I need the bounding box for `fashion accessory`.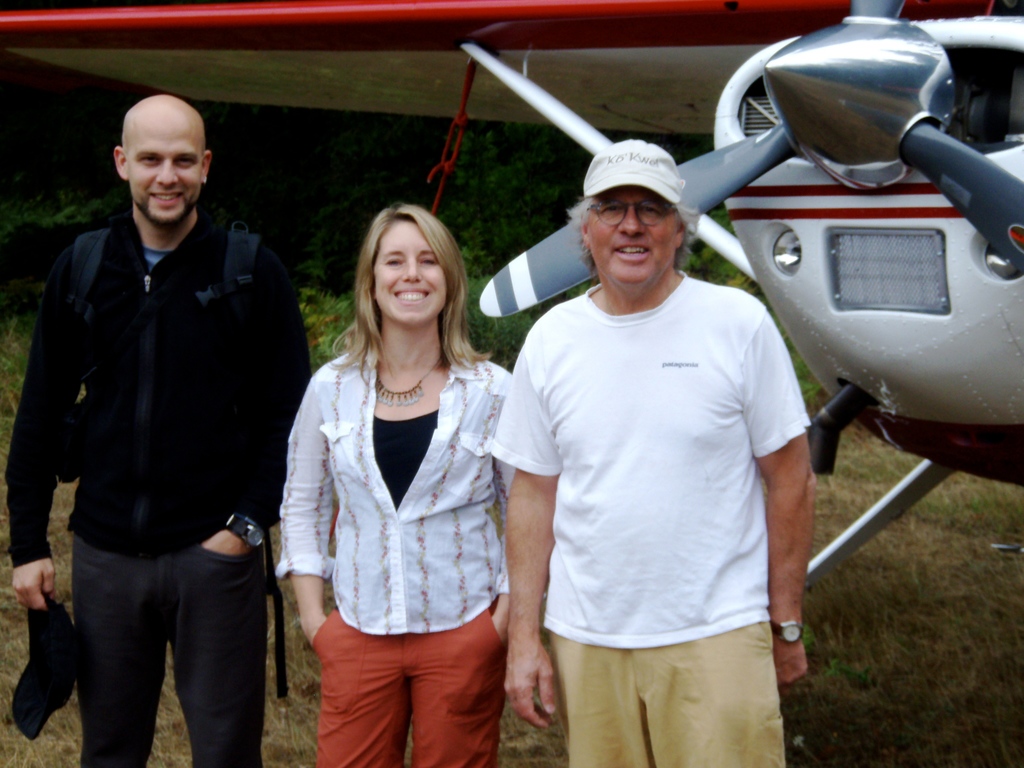
Here it is: bbox=(218, 509, 269, 555).
